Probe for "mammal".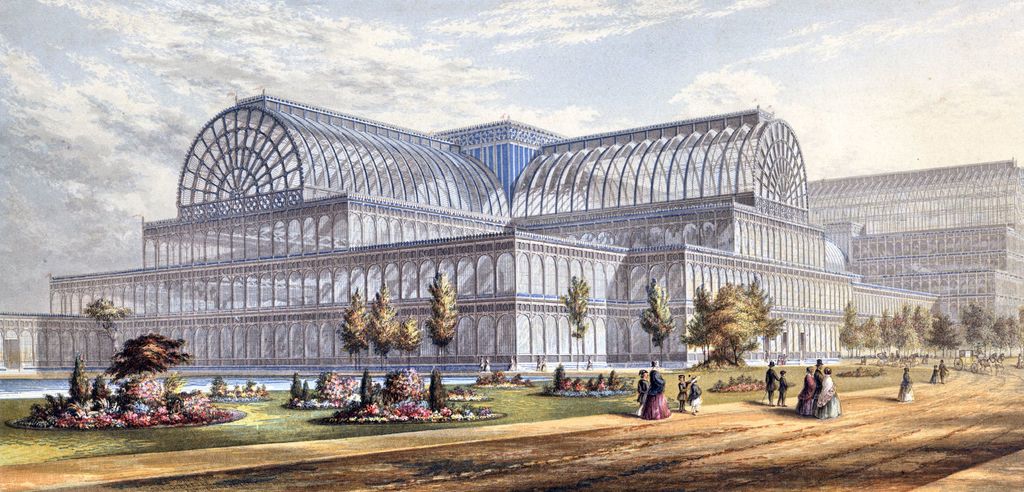
Probe result: 895 366 916 402.
